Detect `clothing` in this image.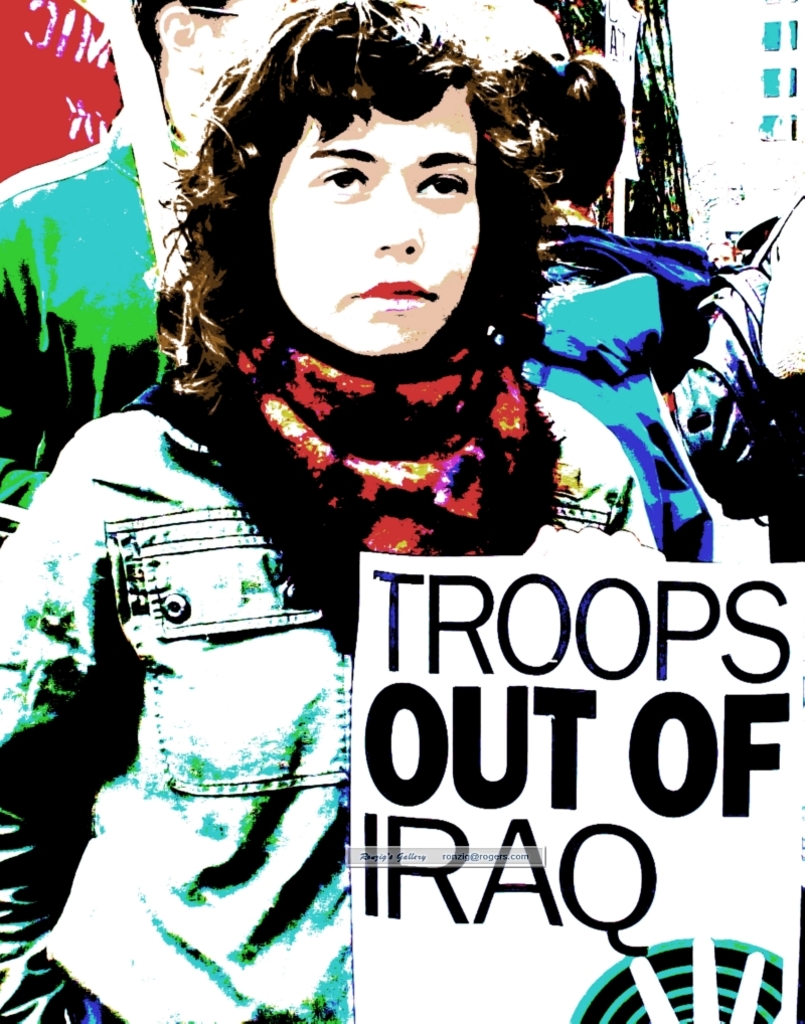
Detection: 84,212,681,979.
